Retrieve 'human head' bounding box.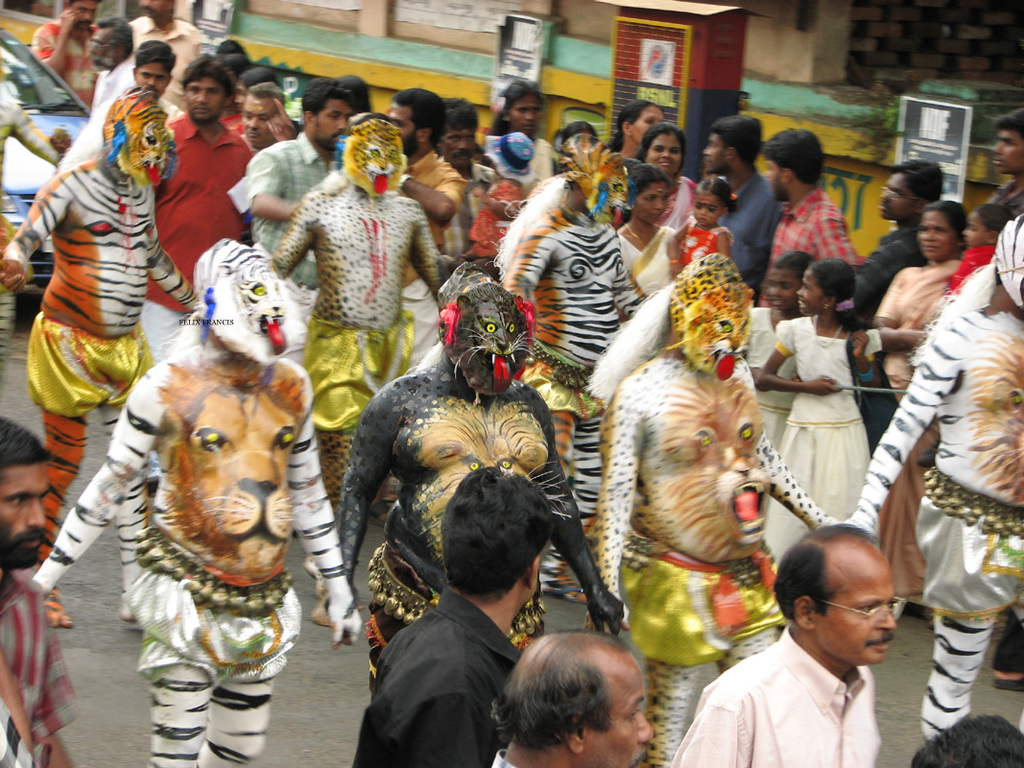
Bounding box: region(772, 540, 910, 669).
